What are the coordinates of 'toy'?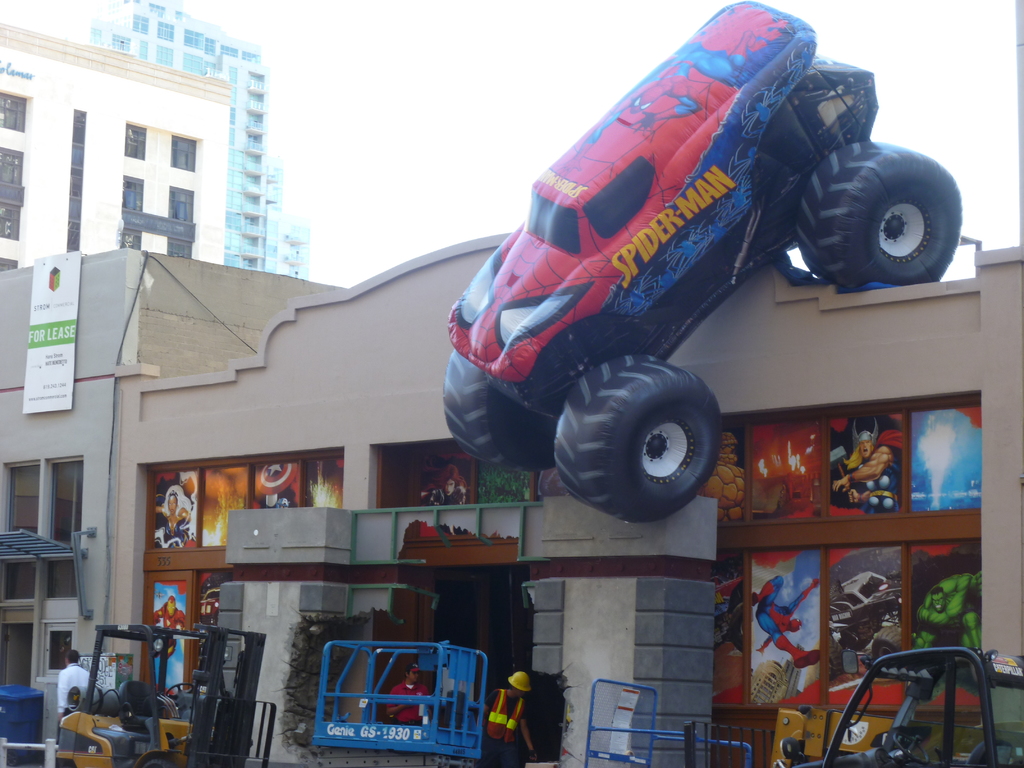
(left=392, top=15, right=970, bottom=529).
